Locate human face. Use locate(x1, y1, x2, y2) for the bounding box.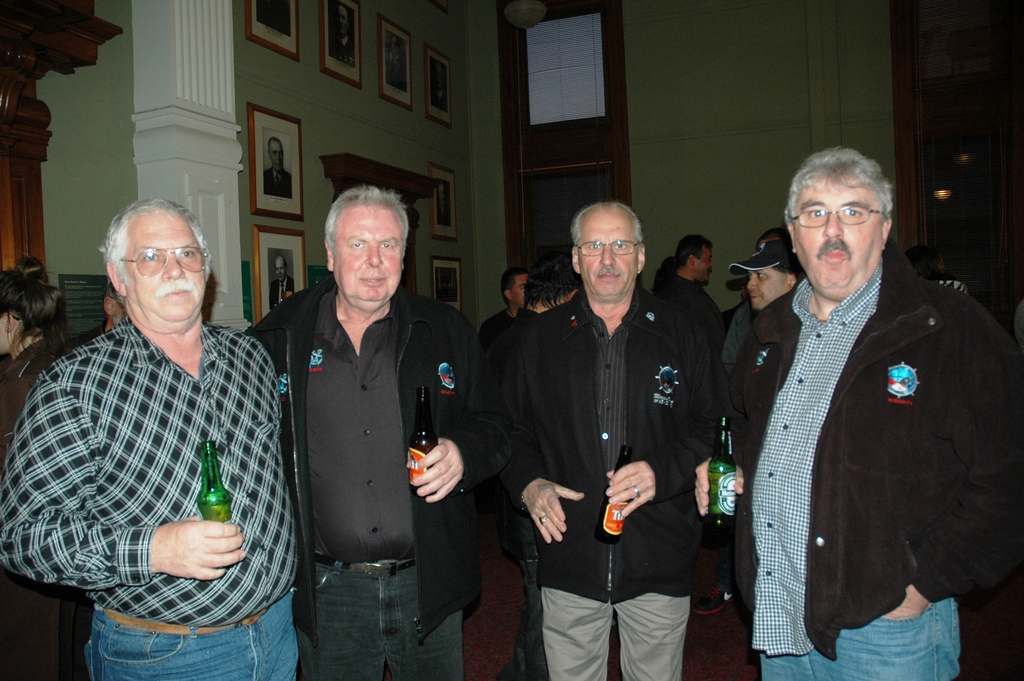
locate(275, 260, 283, 277).
